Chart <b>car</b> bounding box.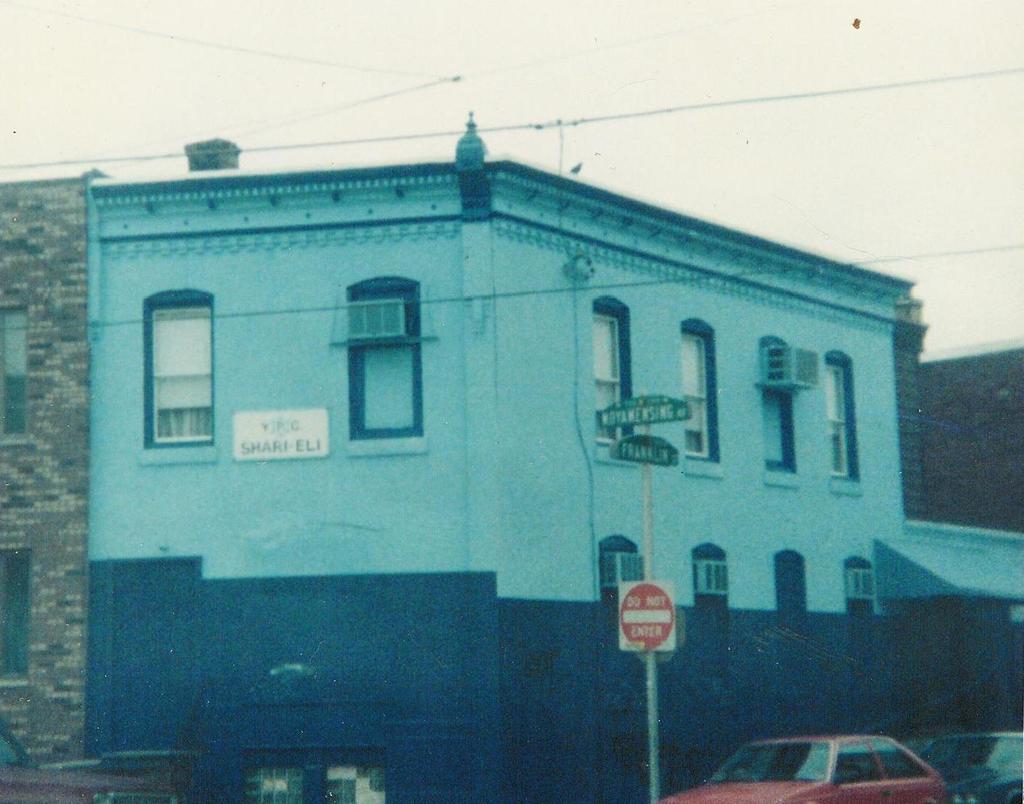
Charted: BBox(663, 732, 952, 803).
